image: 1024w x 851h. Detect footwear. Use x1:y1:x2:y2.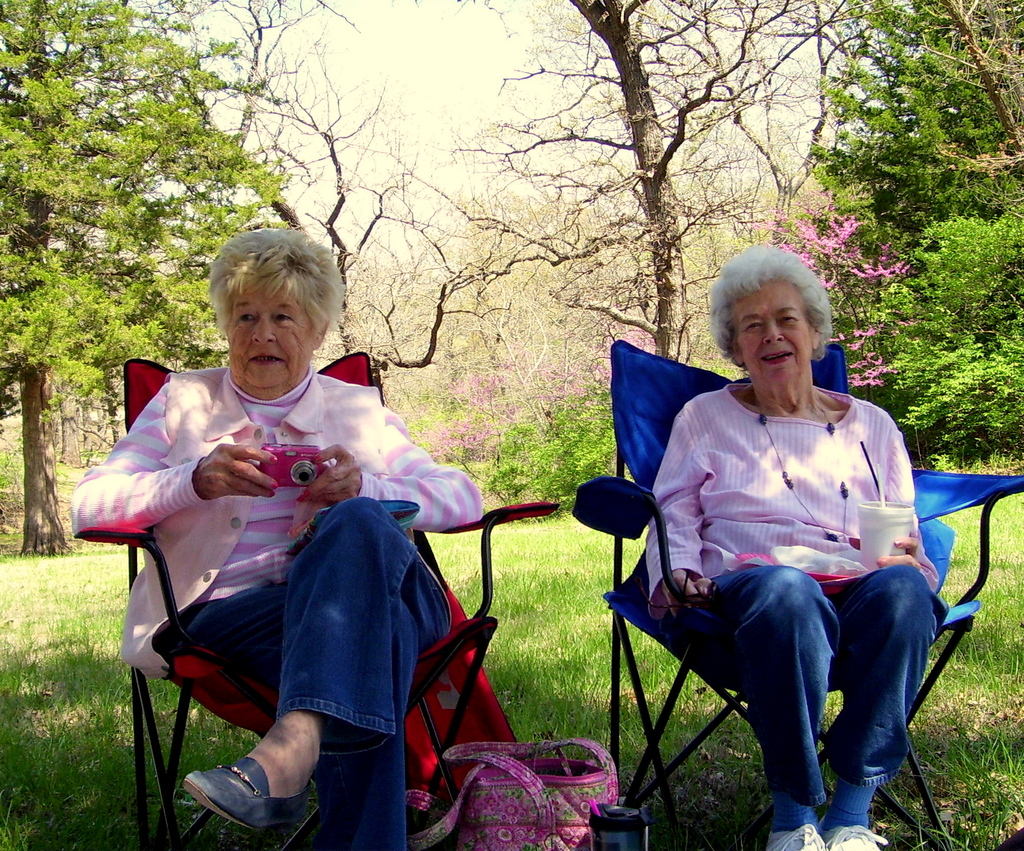
206:730:305:833.
